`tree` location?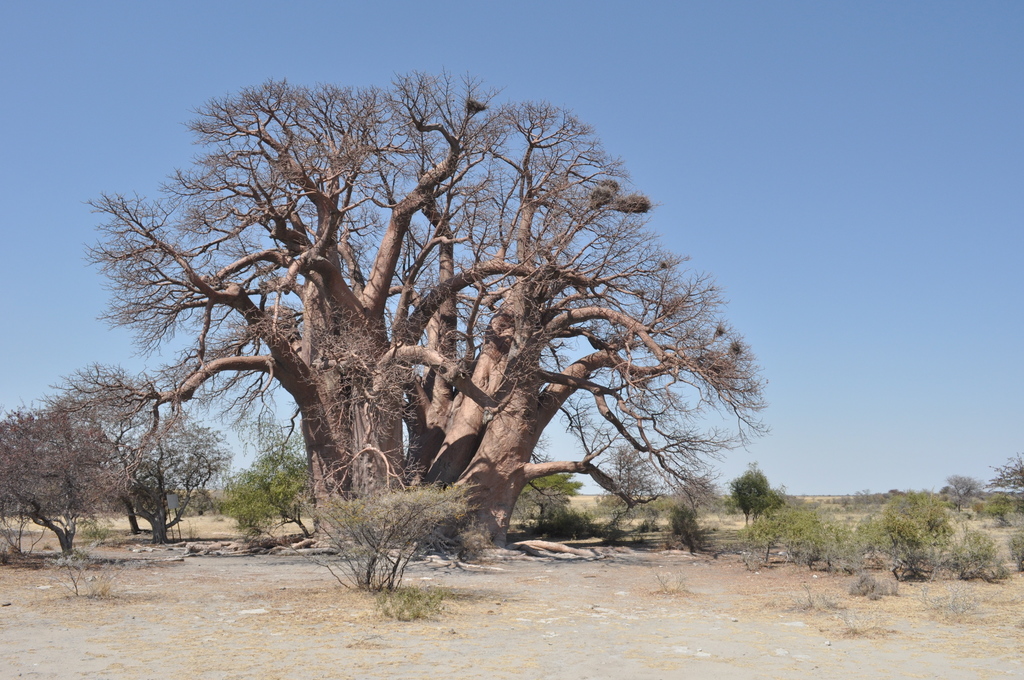
box=[0, 404, 124, 554]
